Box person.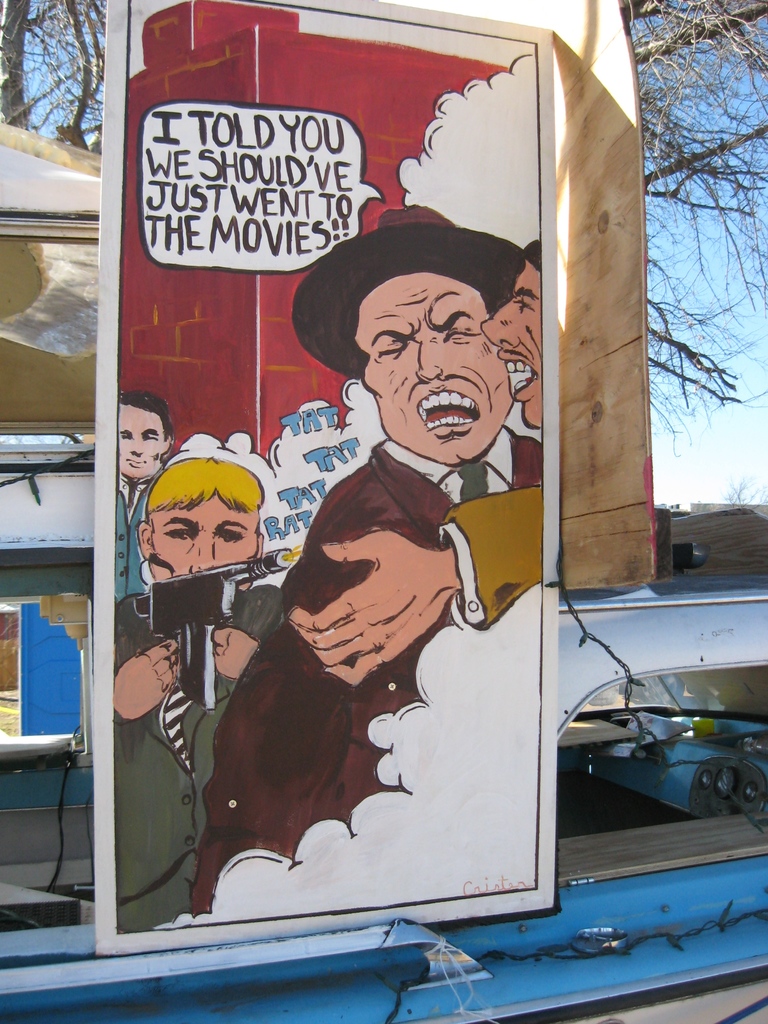
pyautogui.locateOnScreen(211, 235, 534, 926).
